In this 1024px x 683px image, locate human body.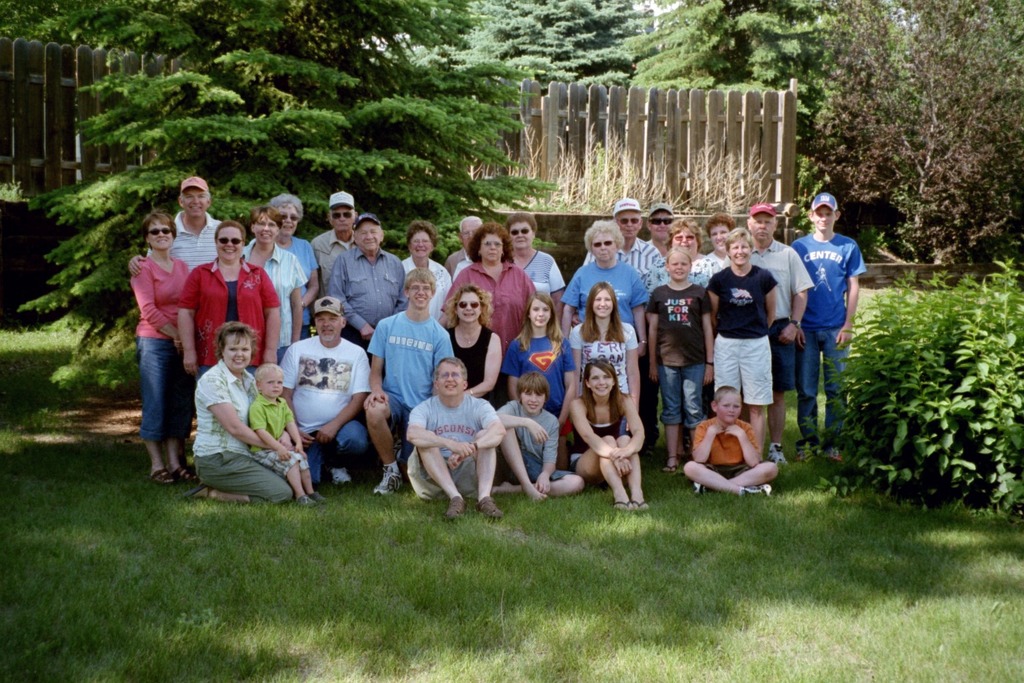
Bounding box: x1=703 y1=236 x2=787 y2=454.
